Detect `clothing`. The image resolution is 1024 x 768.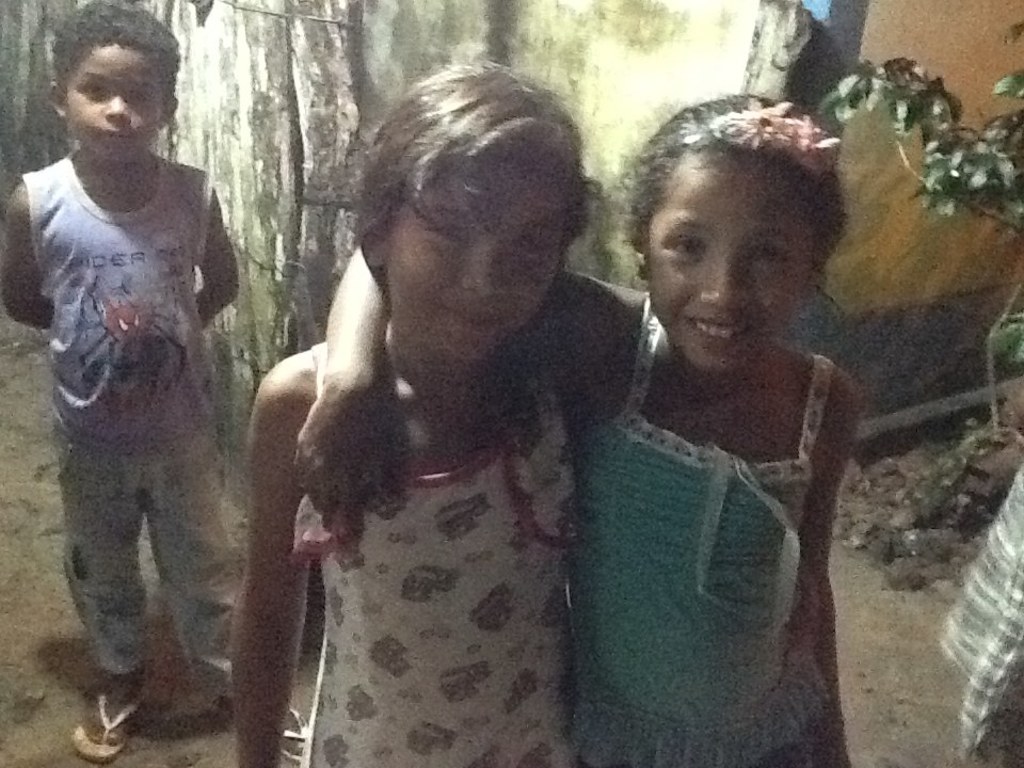
[x1=566, y1=269, x2=829, y2=766].
